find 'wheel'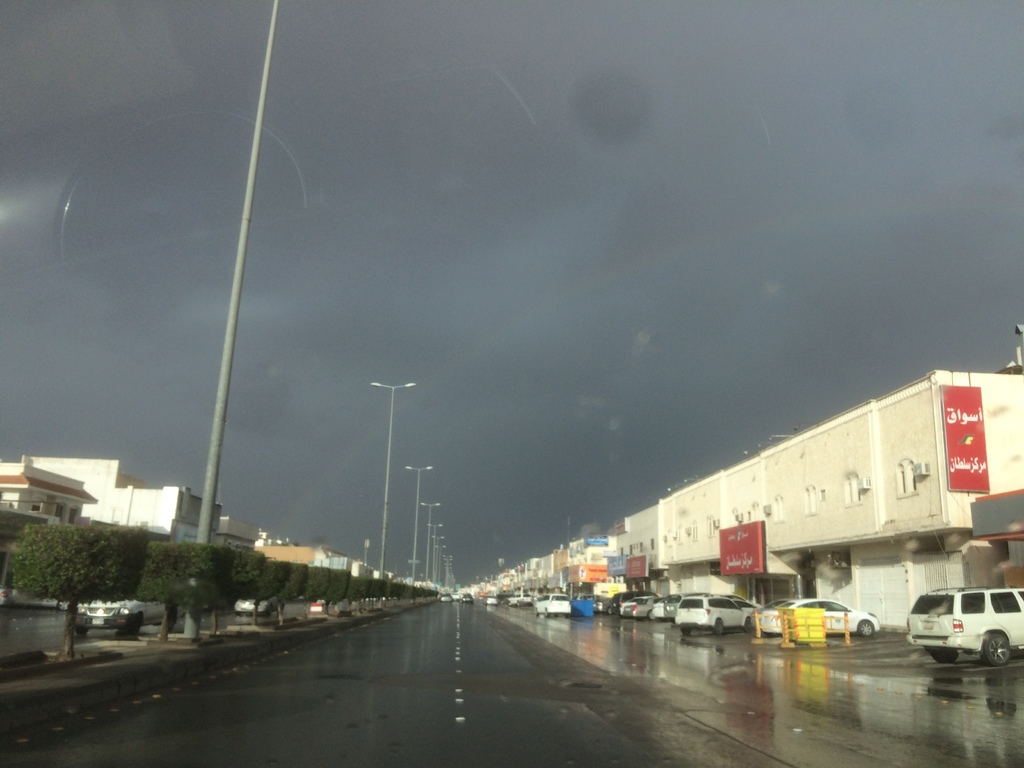
box=[566, 614, 568, 618]
